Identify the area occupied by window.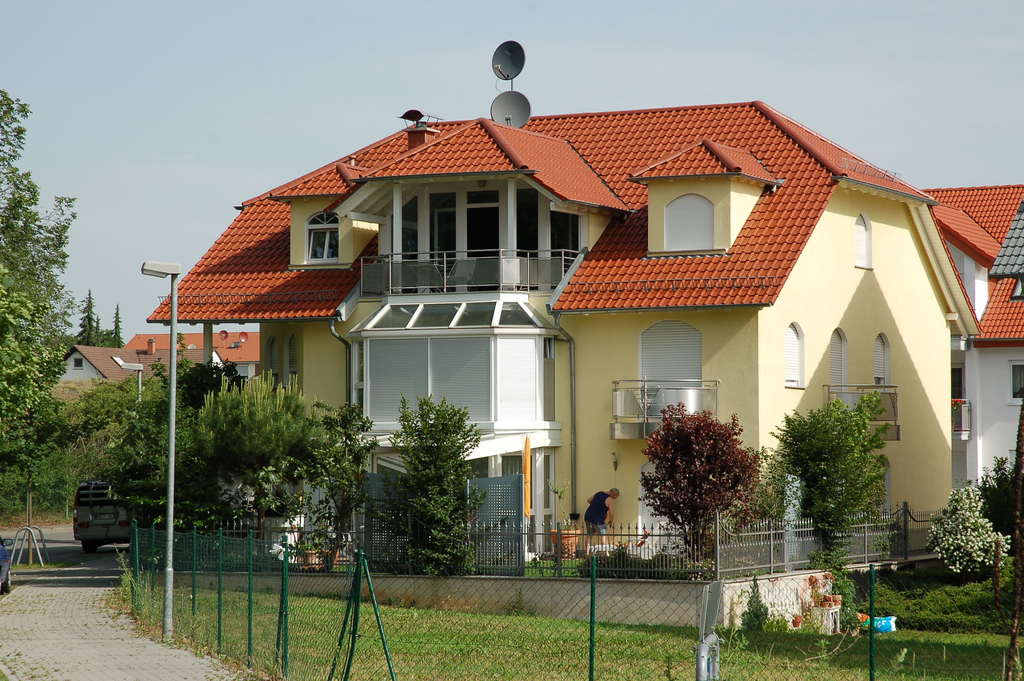
Area: (518, 184, 540, 254).
